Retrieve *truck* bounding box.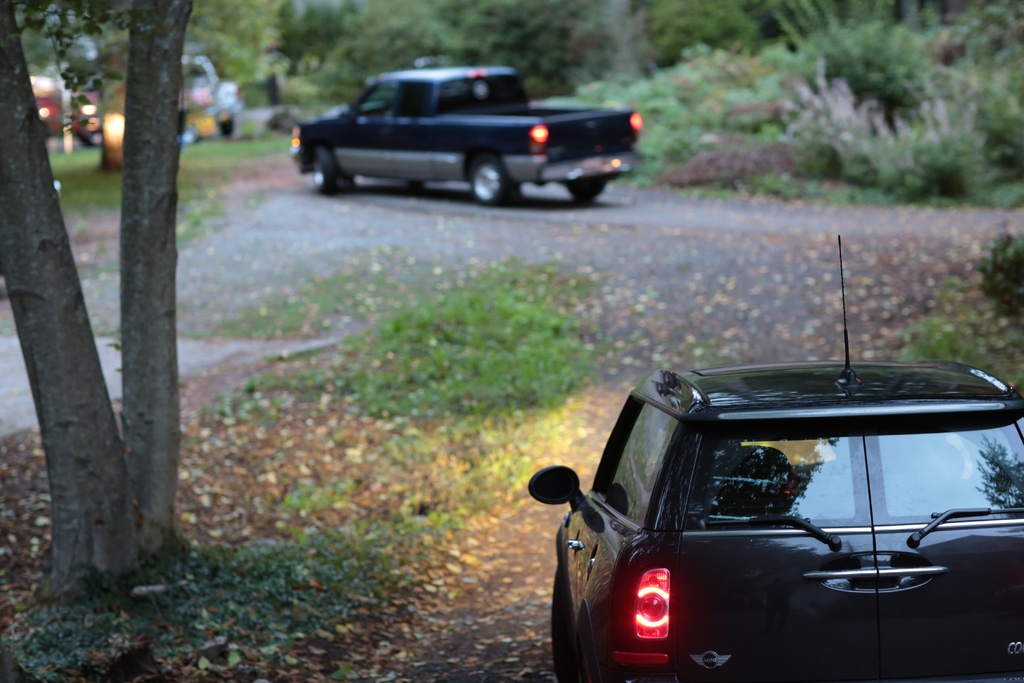
Bounding box: (x1=292, y1=66, x2=649, y2=207).
